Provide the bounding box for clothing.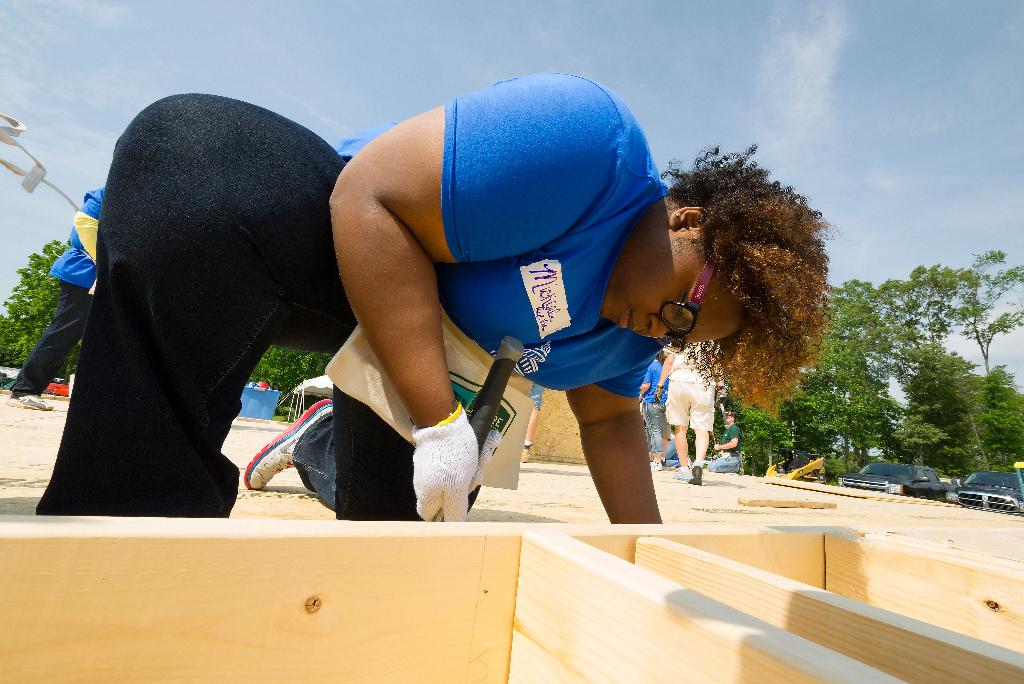
Rect(641, 361, 664, 455).
